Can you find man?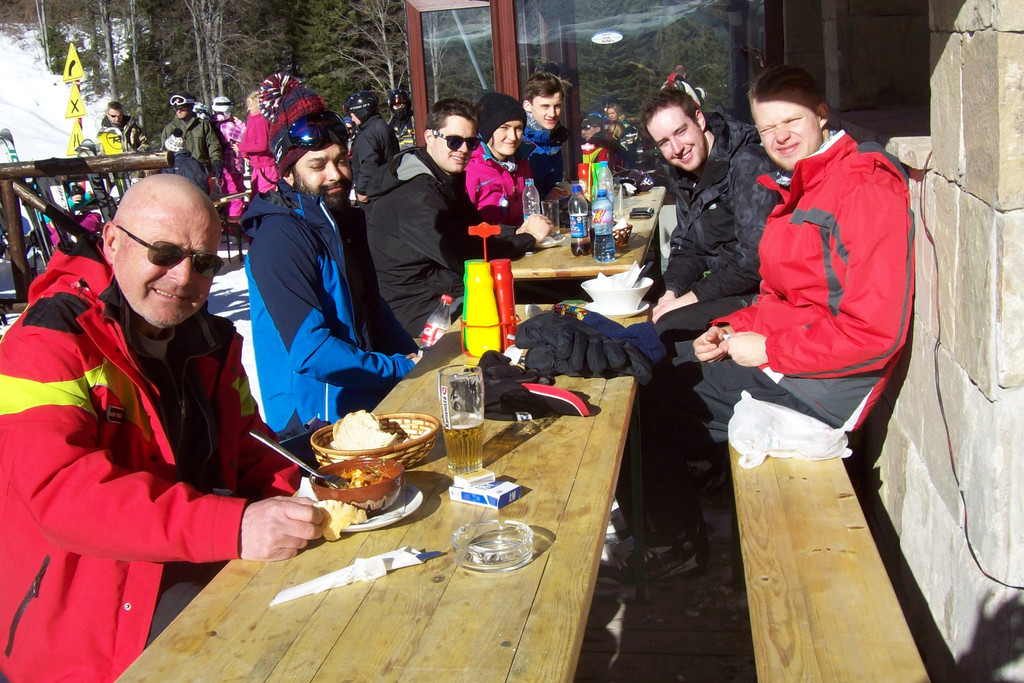
Yes, bounding box: pyautogui.locateOnScreen(612, 59, 922, 575).
